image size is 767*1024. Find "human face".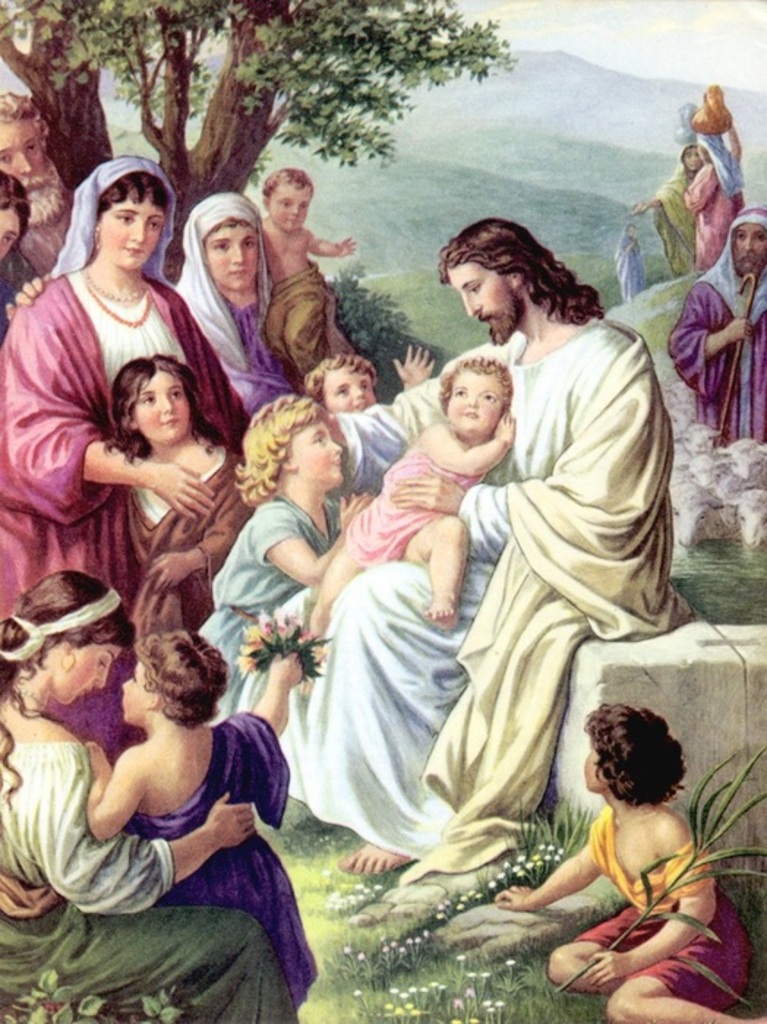
bbox=[445, 260, 521, 345].
